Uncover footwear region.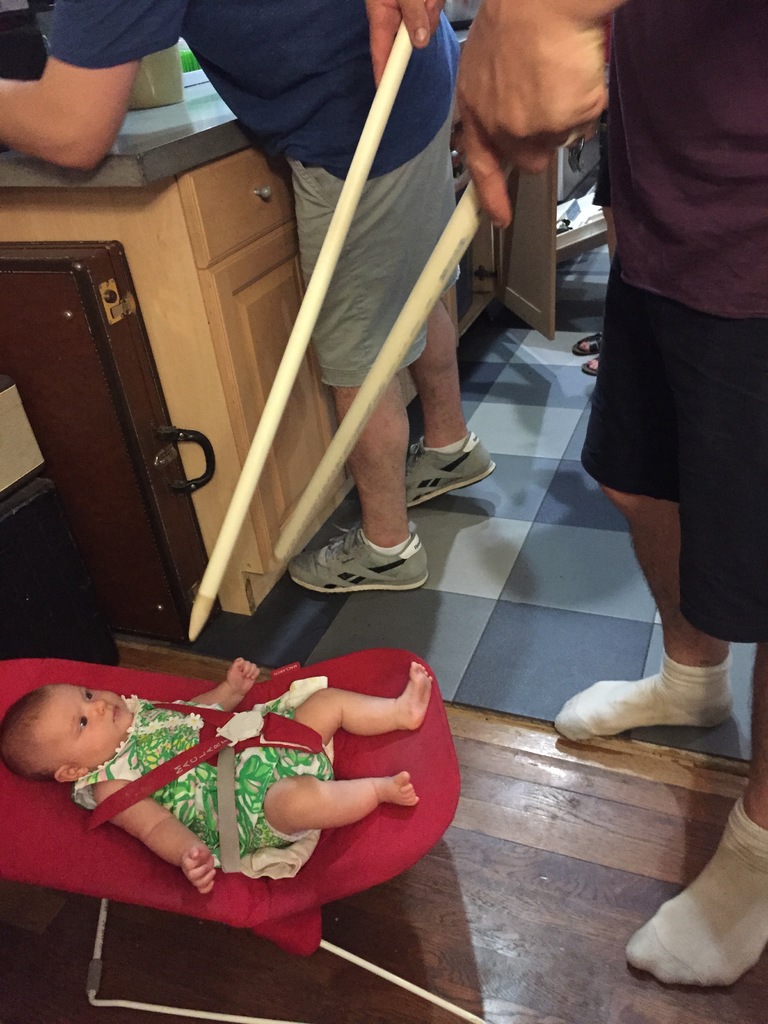
Uncovered: {"left": 279, "top": 524, "right": 429, "bottom": 591}.
